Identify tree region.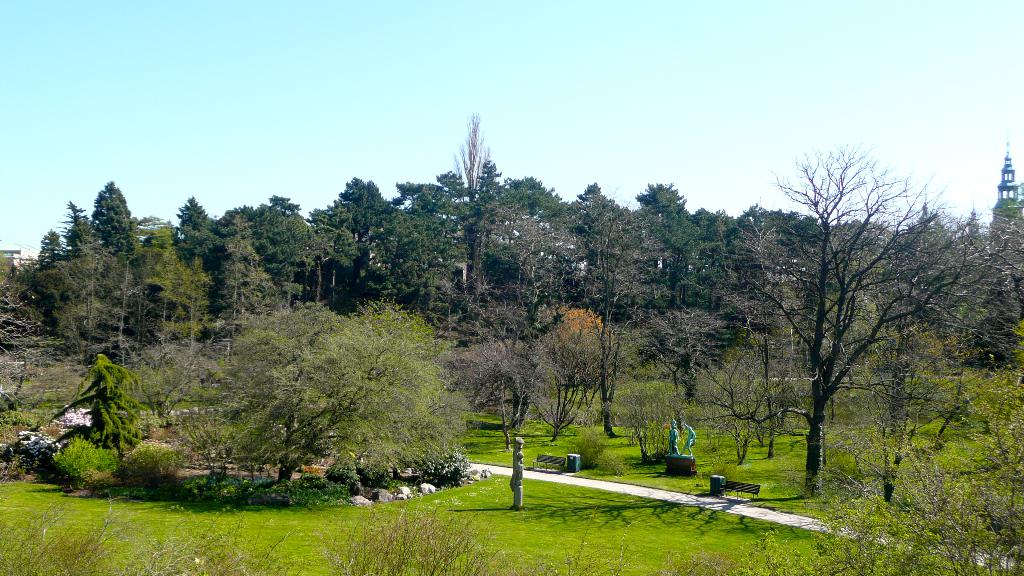
Region: <box>243,189,318,317</box>.
